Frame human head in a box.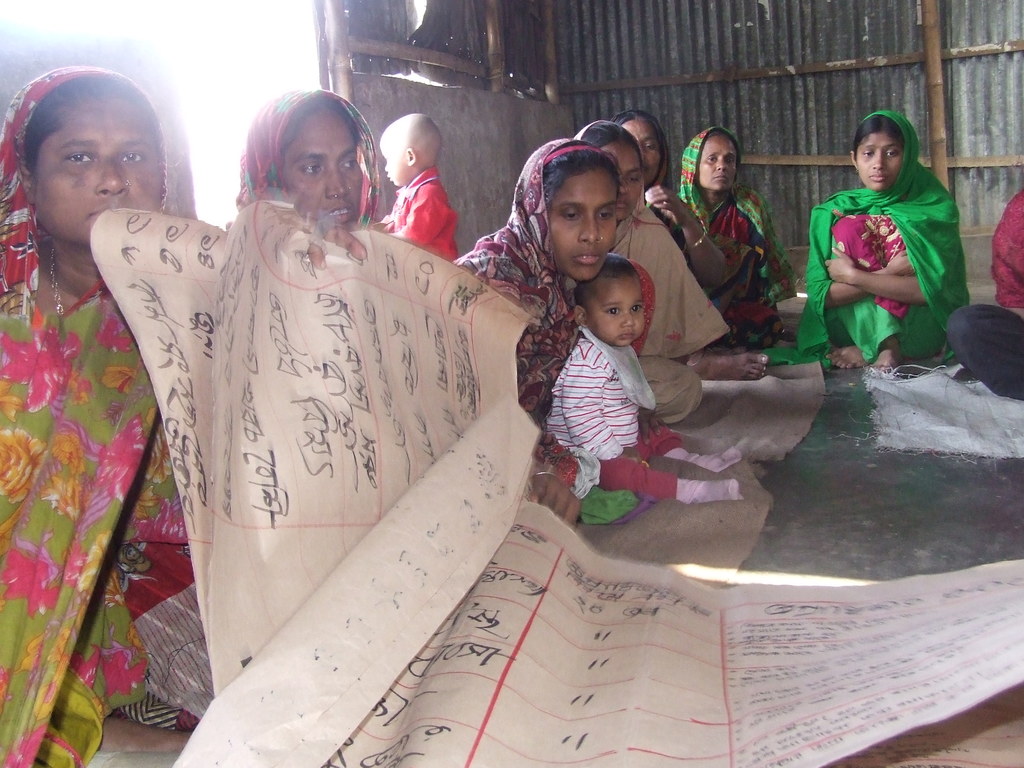
{"left": 577, "top": 122, "right": 644, "bottom": 214}.
